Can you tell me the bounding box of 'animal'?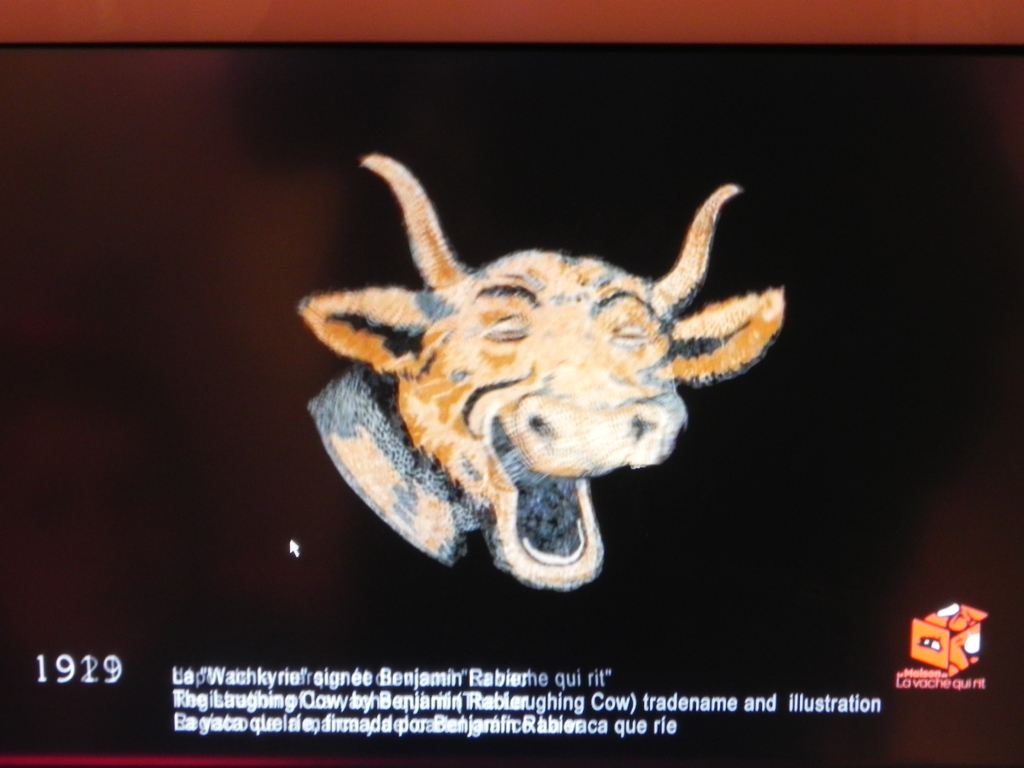
(x1=296, y1=154, x2=785, y2=588).
